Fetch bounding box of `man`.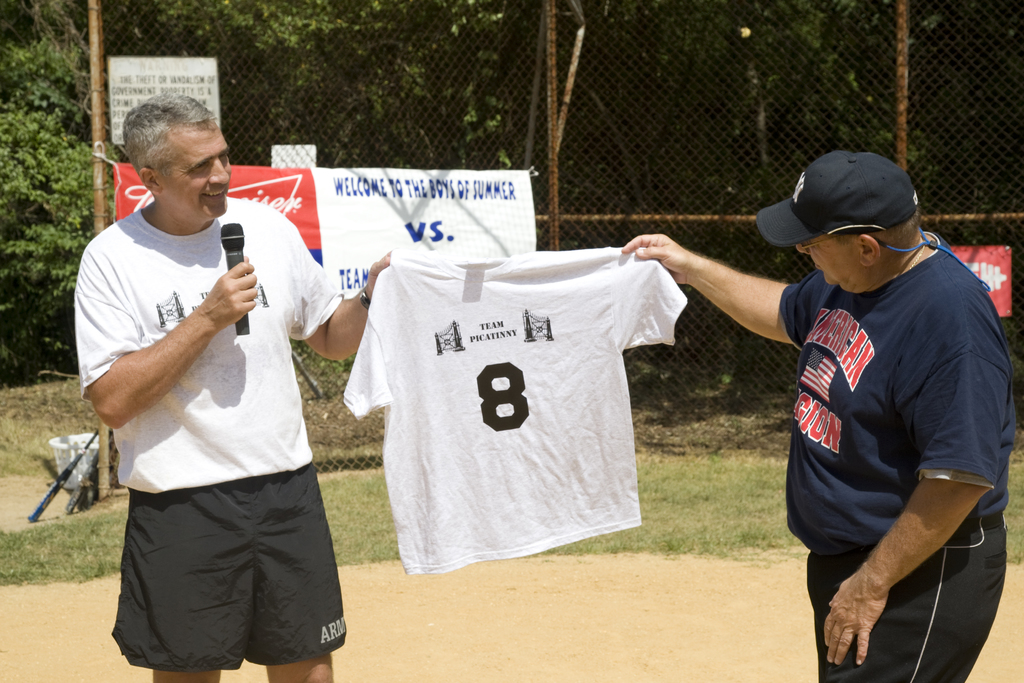
Bbox: [620,150,1015,682].
